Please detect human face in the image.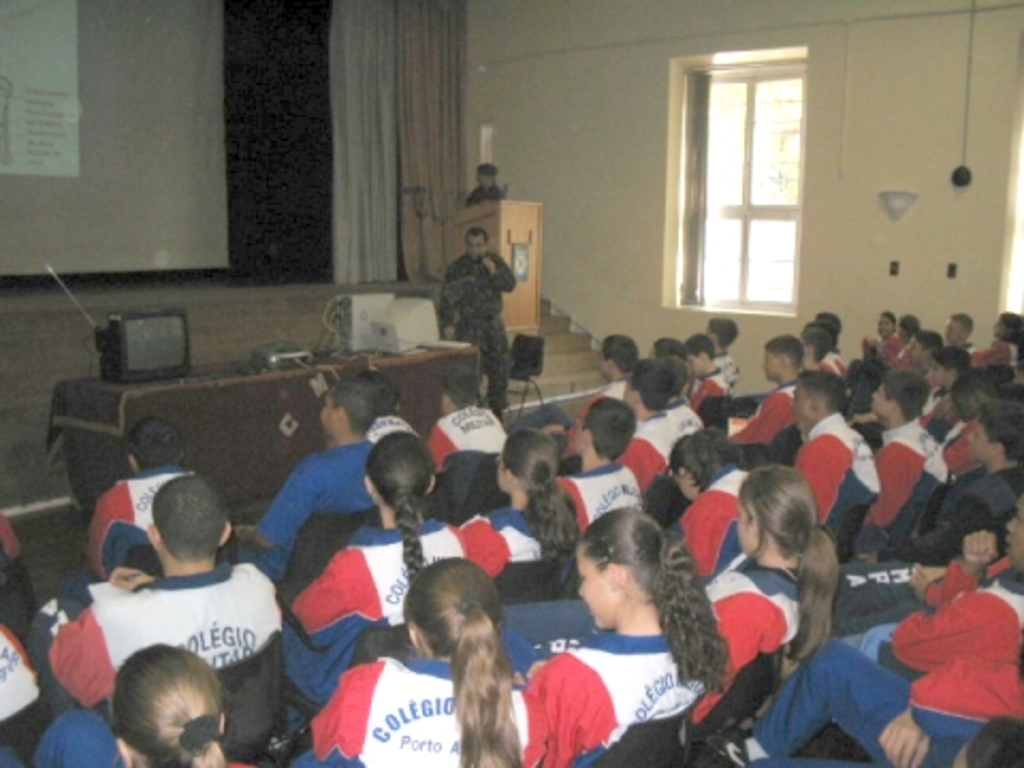
bbox=[796, 384, 809, 418].
